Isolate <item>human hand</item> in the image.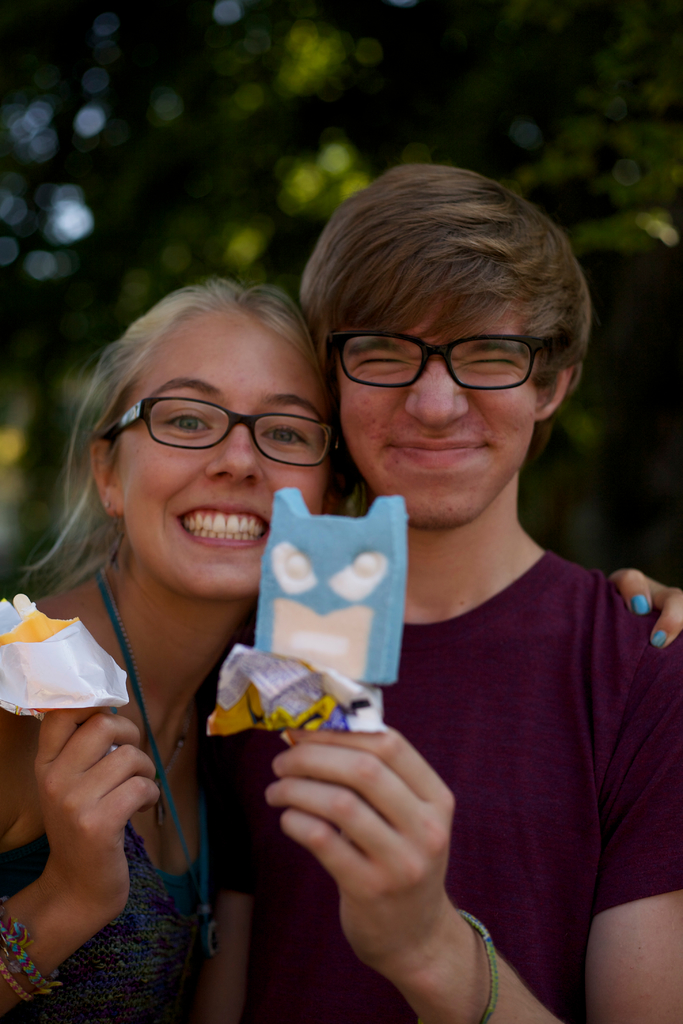
Isolated region: x1=241 y1=732 x2=551 y2=993.
